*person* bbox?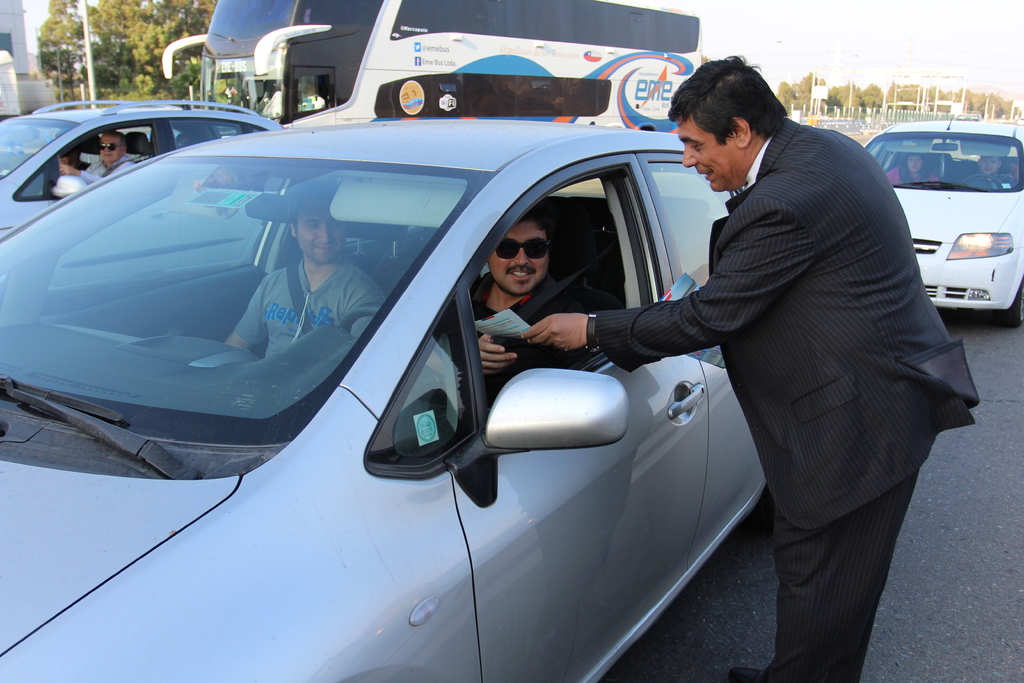
crop(225, 194, 408, 370)
